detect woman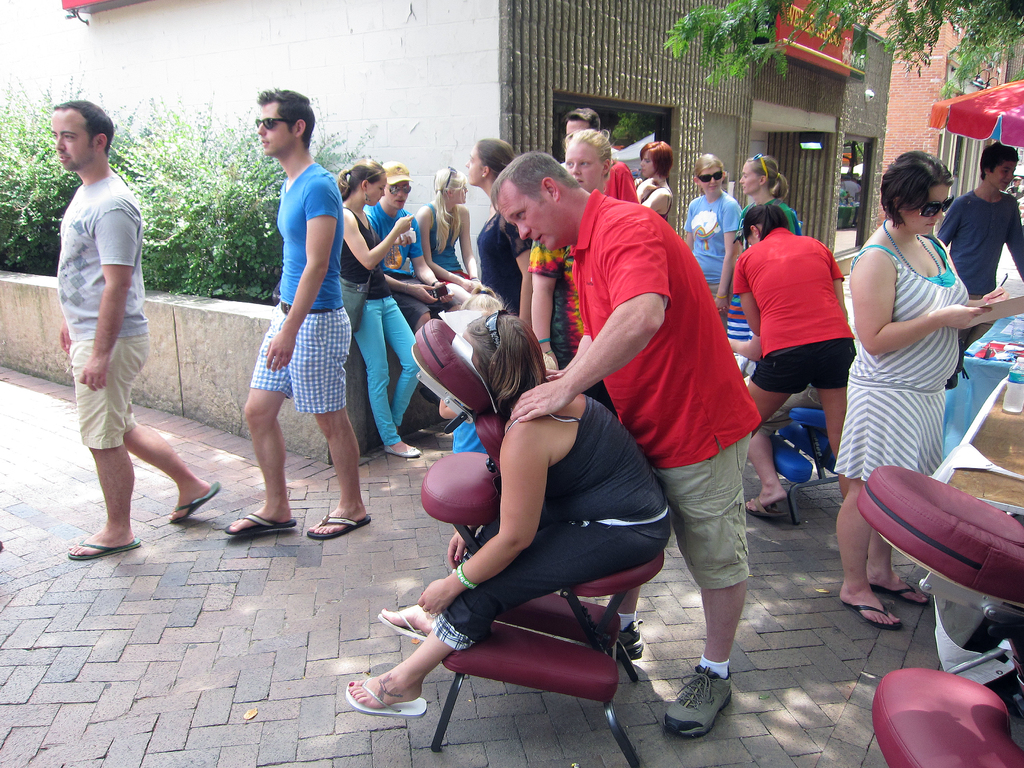
{"x1": 678, "y1": 156, "x2": 747, "y2": 325}
